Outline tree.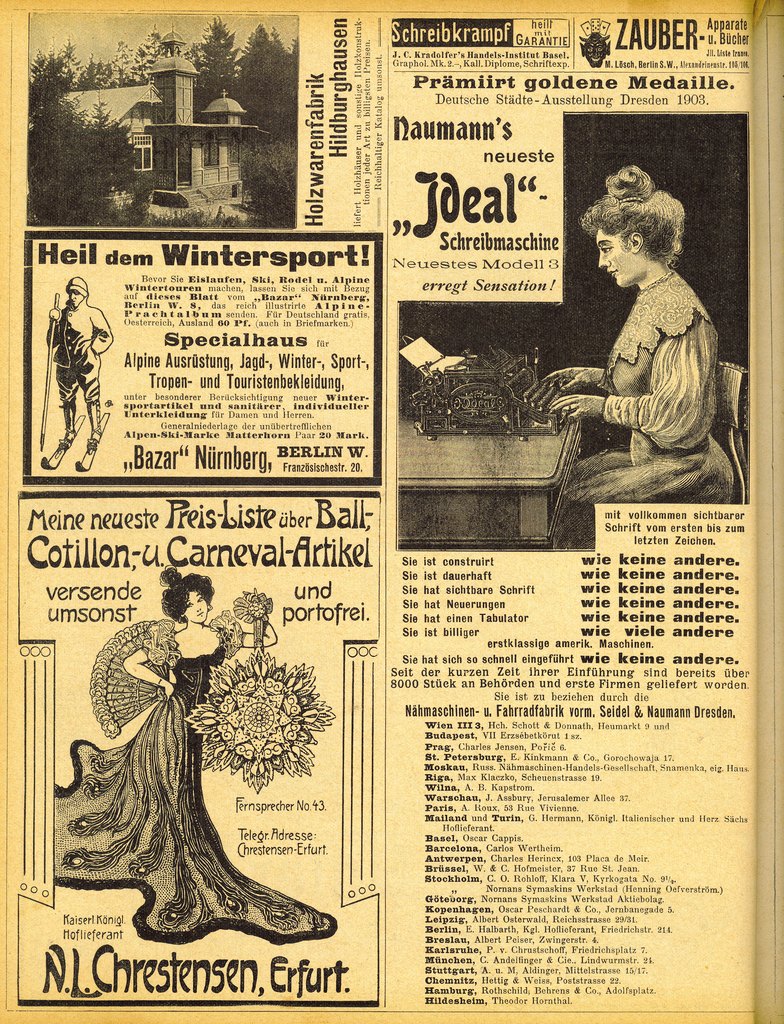
Outline: Rect(234, 16, 297, 130).
